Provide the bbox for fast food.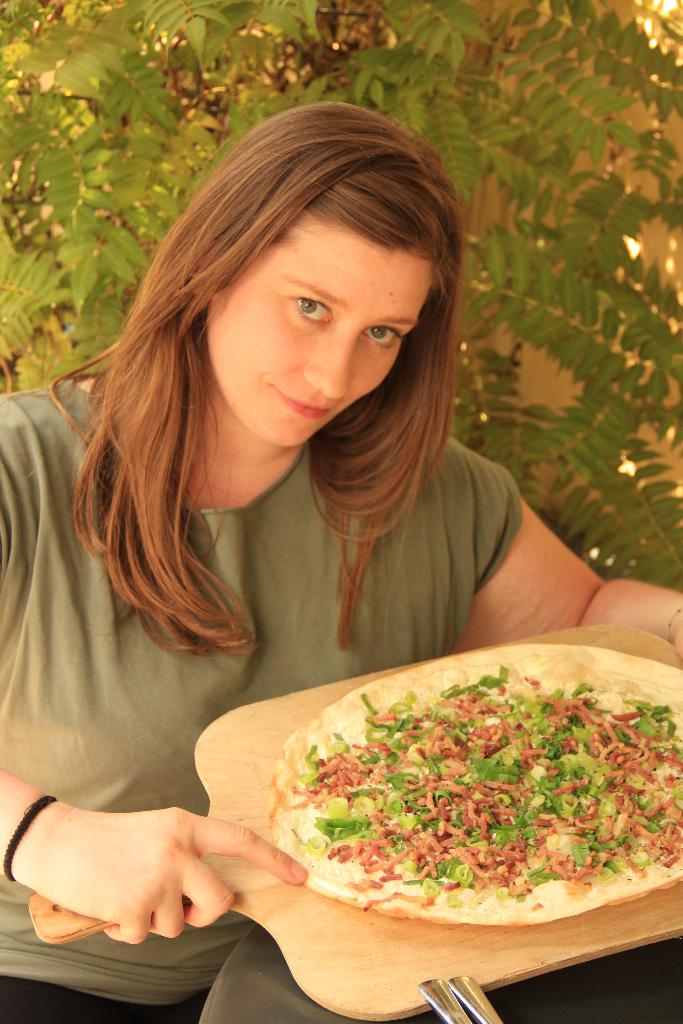
crop(251, 659, 668, 937).
